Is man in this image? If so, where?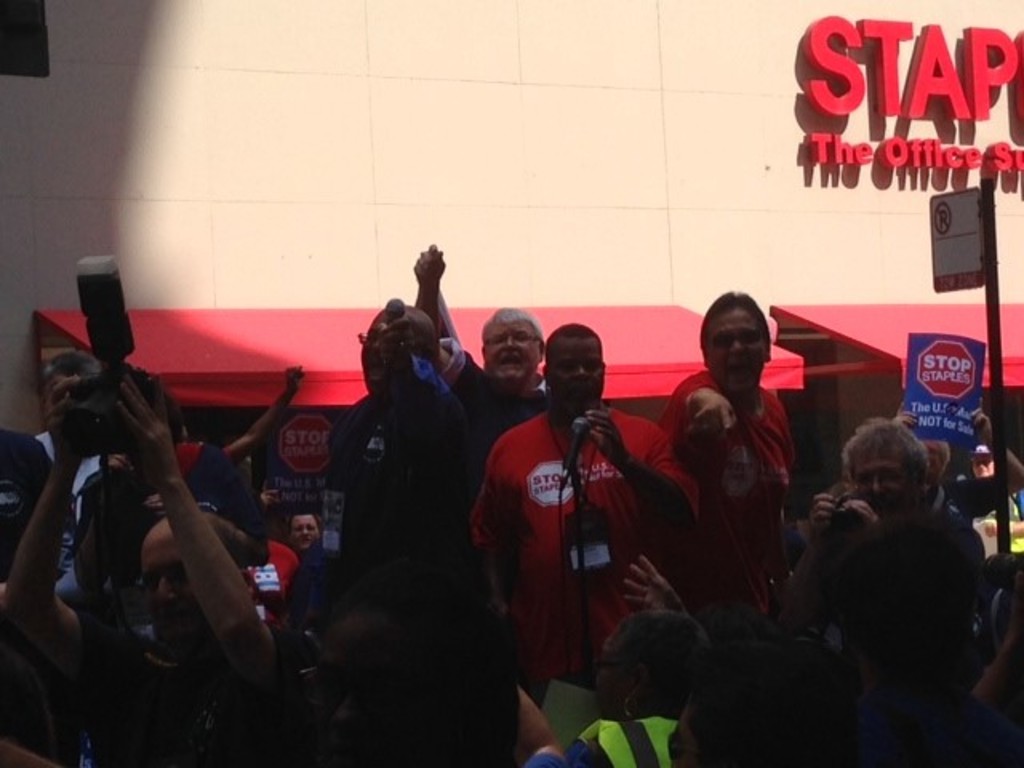
Yes, at 310 547 565 766.
